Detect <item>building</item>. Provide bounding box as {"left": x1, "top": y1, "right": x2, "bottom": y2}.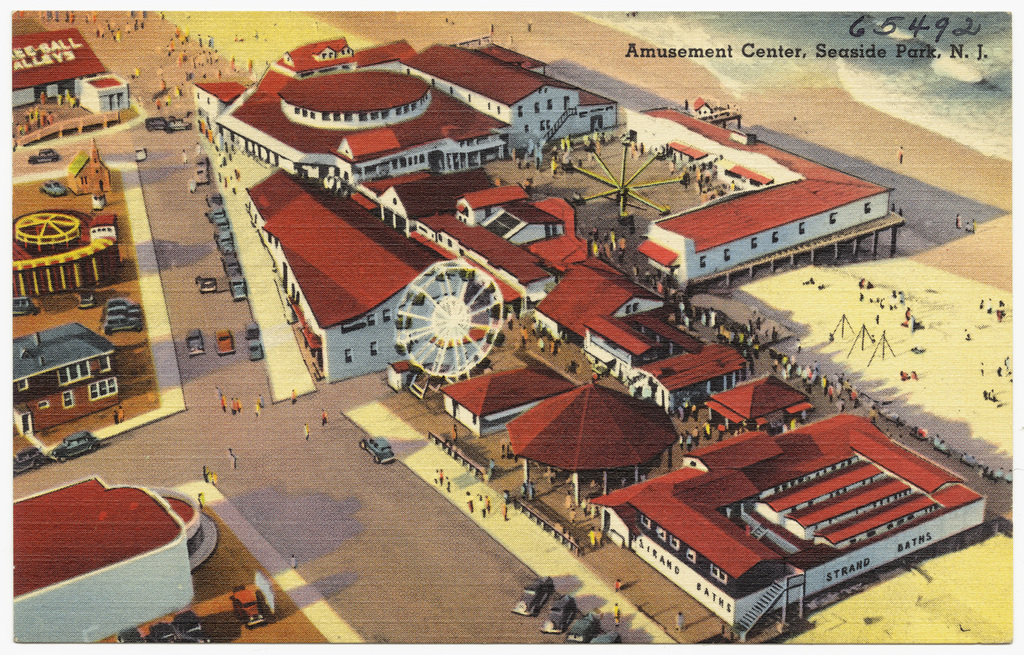
{"left": 586, "top": 413, "right": 990, "bottom": 630}.
